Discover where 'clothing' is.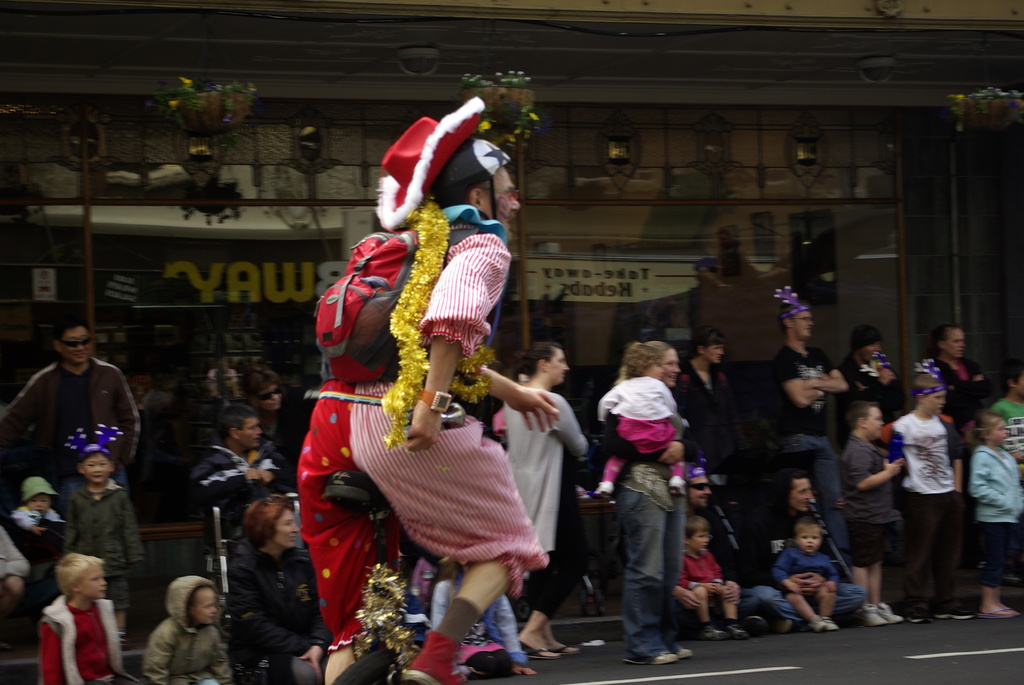
Discovered at (294,205,548,656).
